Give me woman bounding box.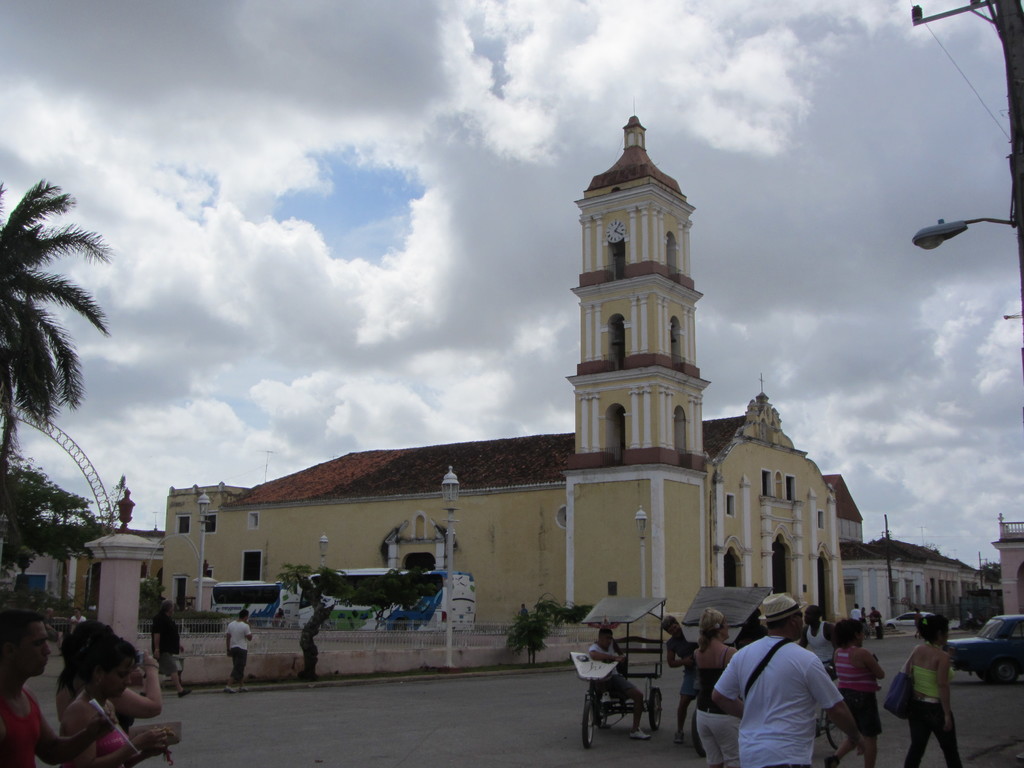
<box>691,607,741,767</box>.
